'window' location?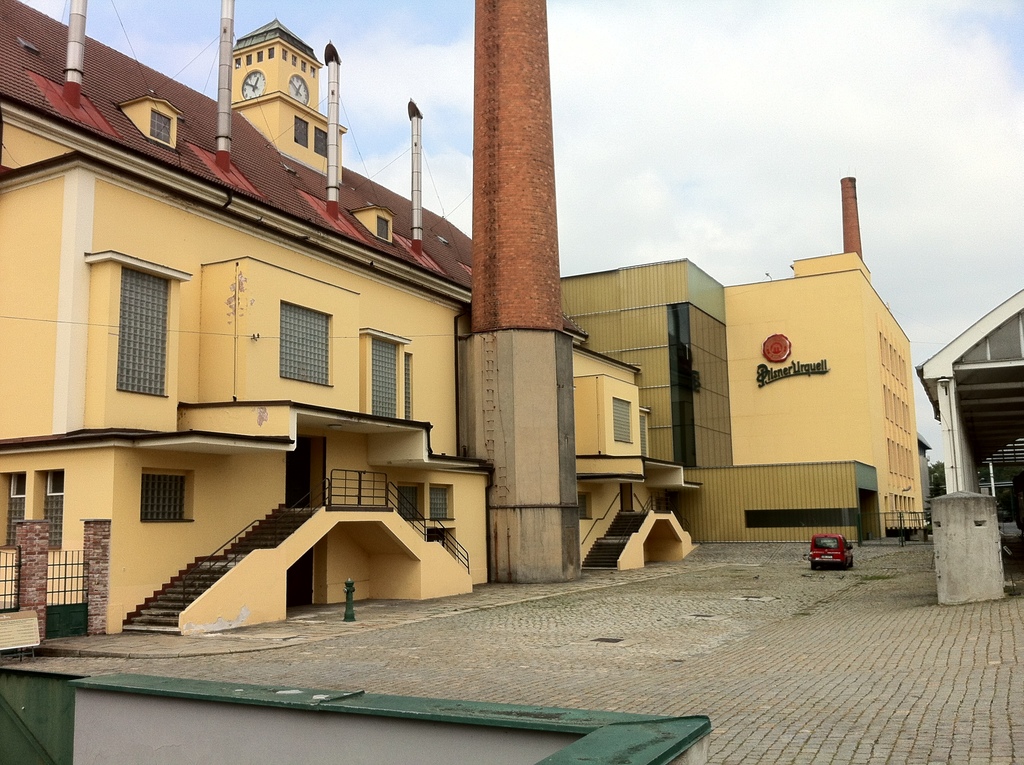
bbox=[114, 262, 175, 399]
